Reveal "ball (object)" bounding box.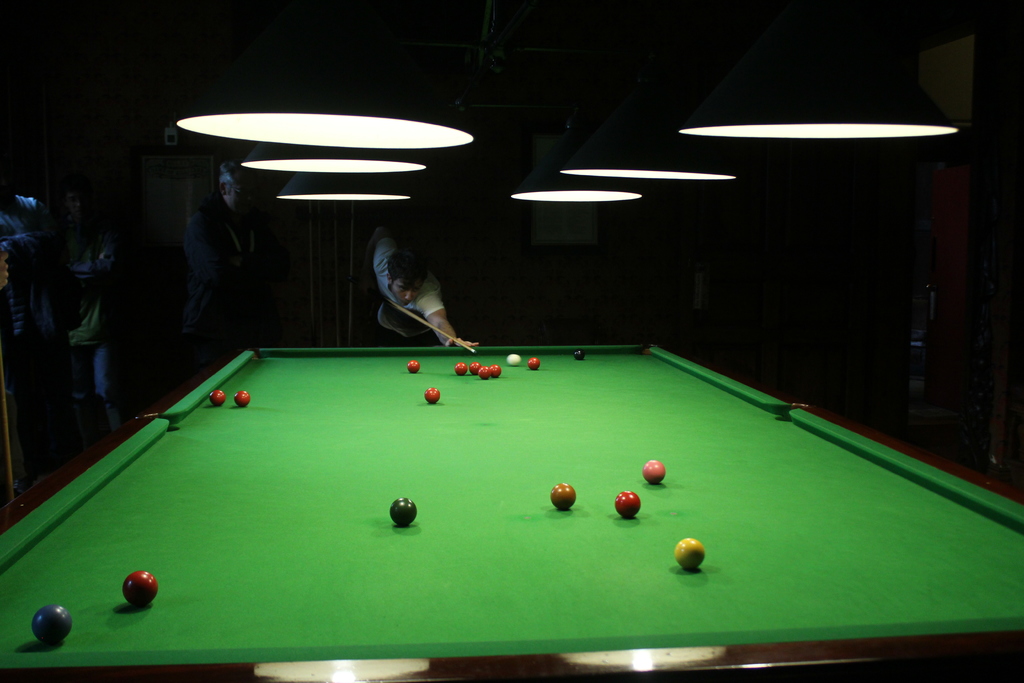
Revealed: (x1=508, y1=353, x2=518, y2=366).
